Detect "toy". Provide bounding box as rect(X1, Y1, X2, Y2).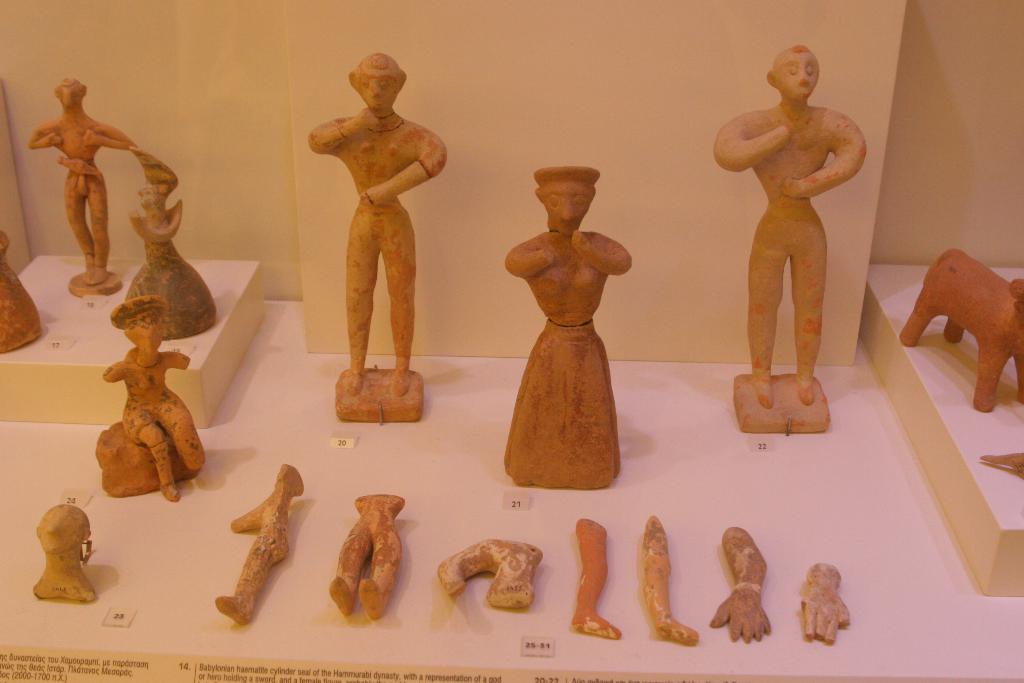
rect(34, 502, 95, 602).
